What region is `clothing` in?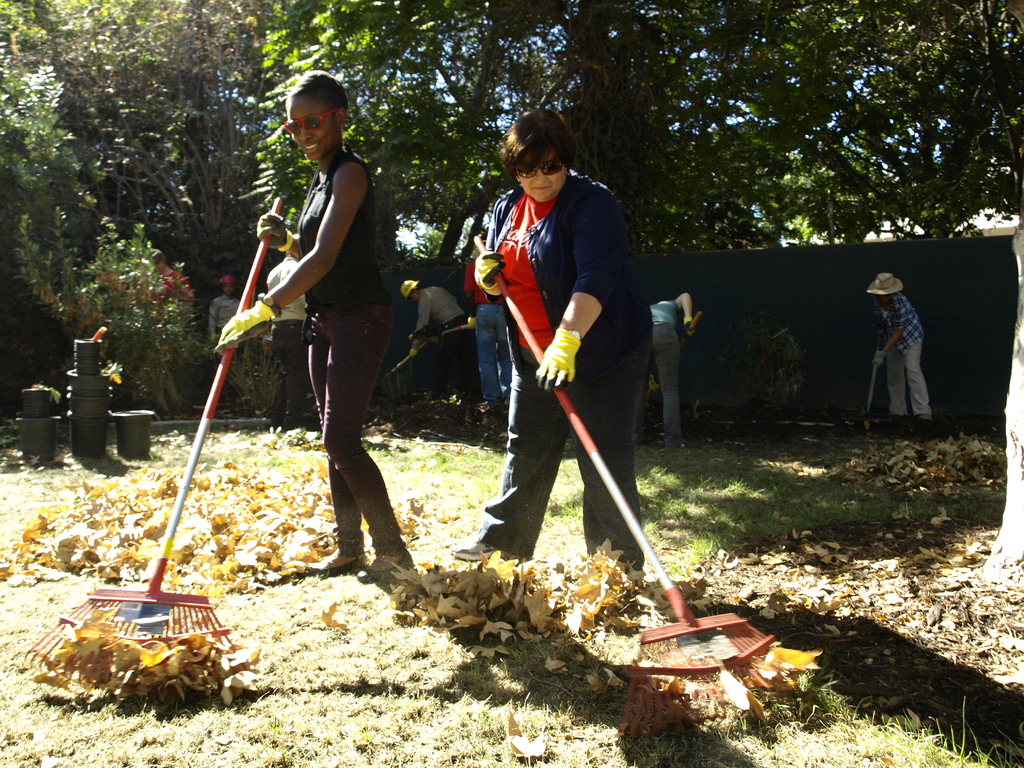
x1=408, y1=286, x2=476, y2=395.
